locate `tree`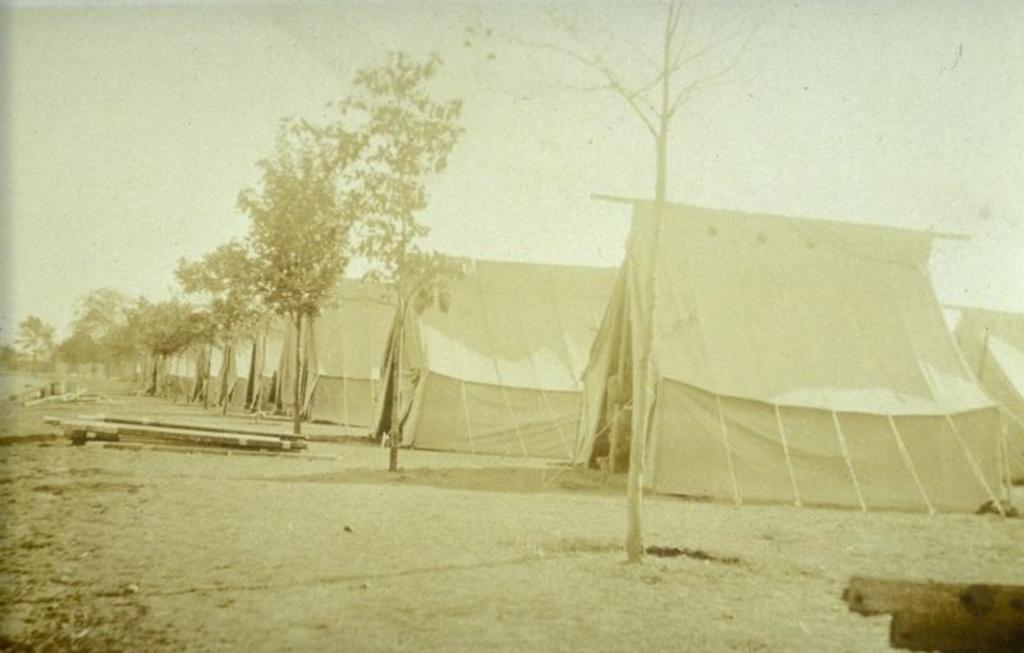
(x1=183, y1=236, x2=261, y2=414)
